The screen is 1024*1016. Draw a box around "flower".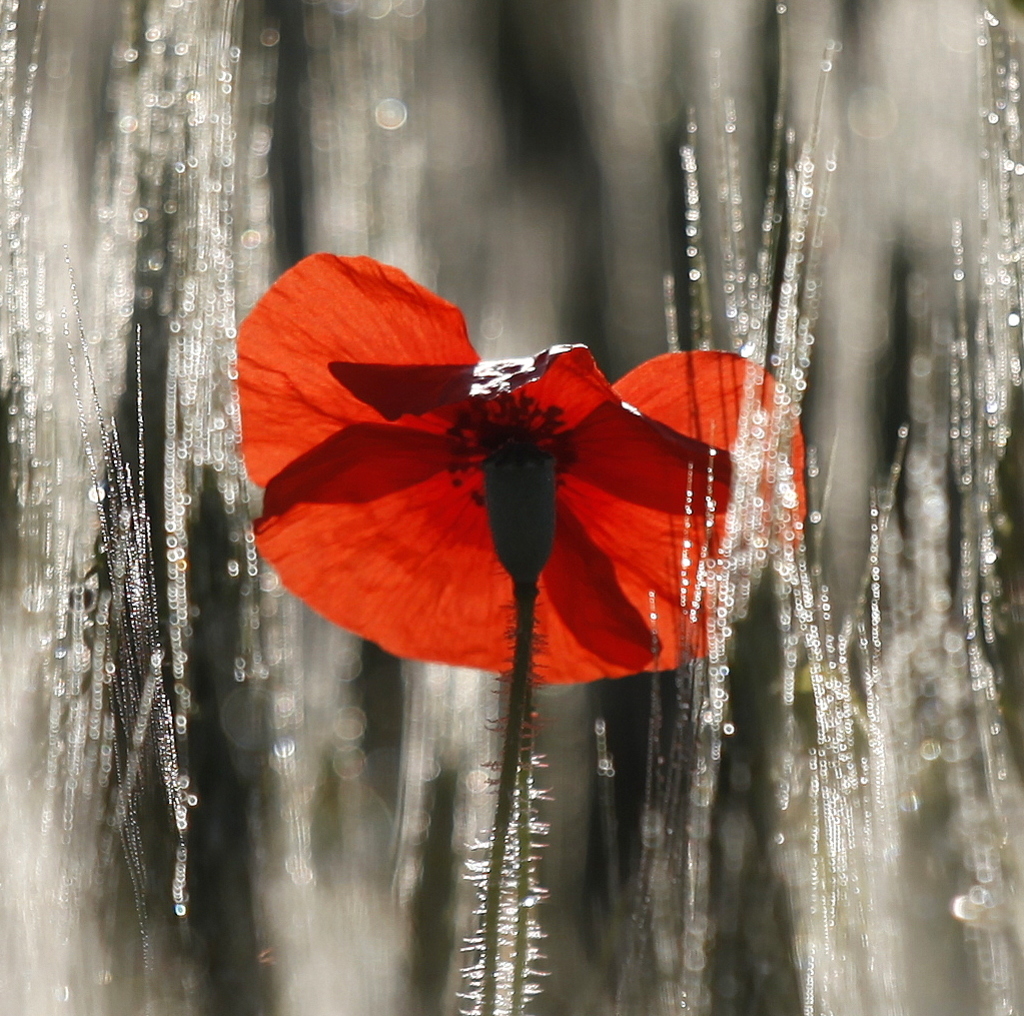
[left=236, top=264, right=766, bottom=709].
